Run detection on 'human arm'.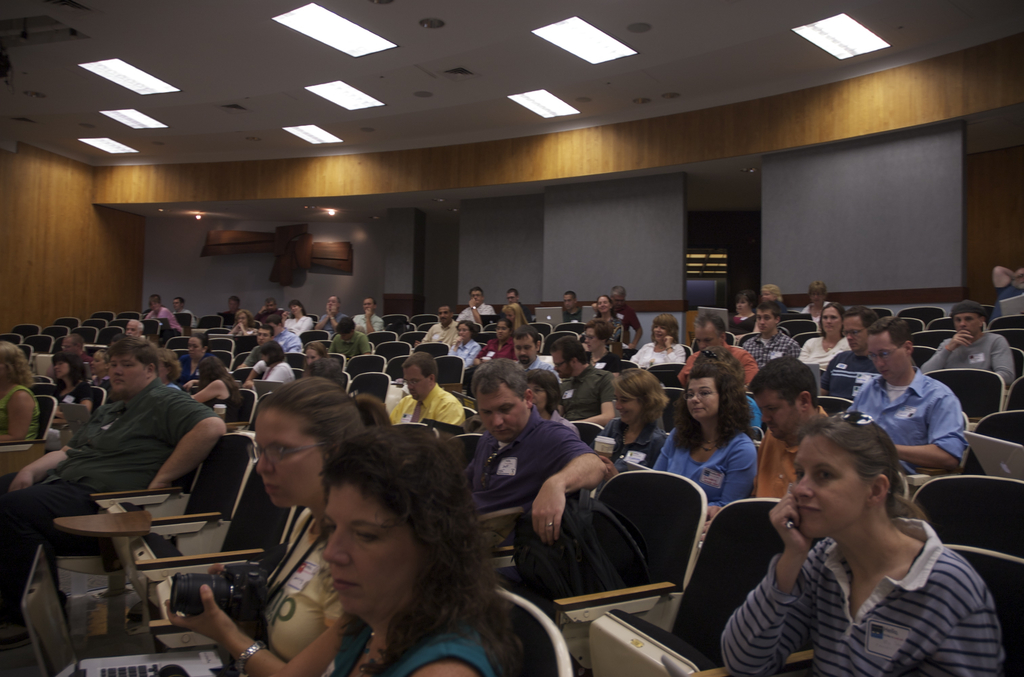
Result: (x1=181, y1=374, x2=232, y2=400).
